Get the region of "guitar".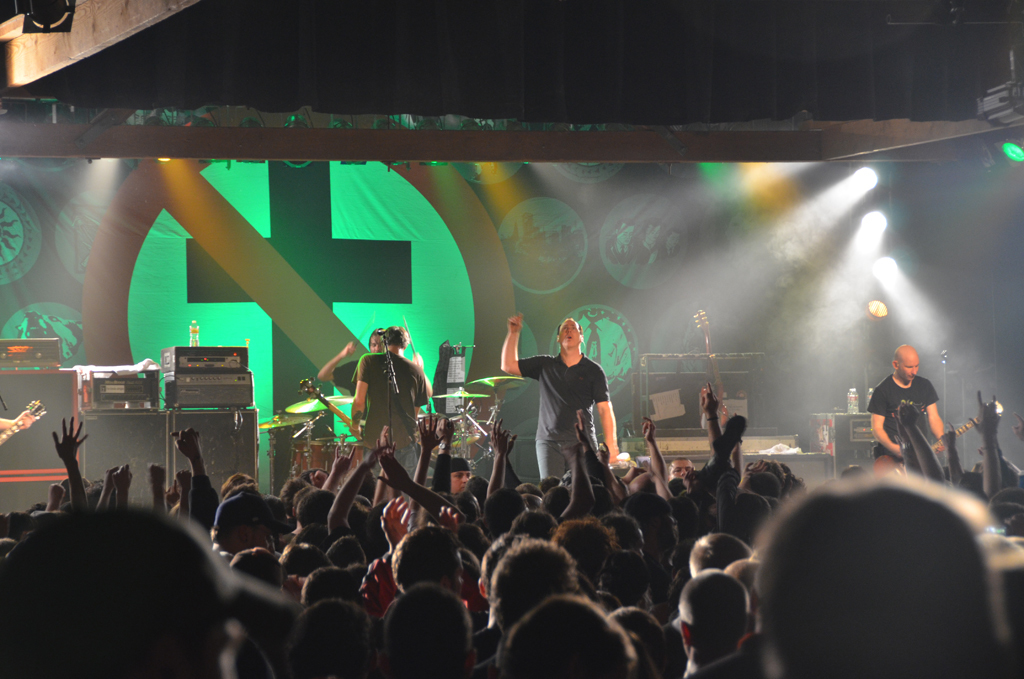
(x1=688, y1=311, x2=743, y2=436).
